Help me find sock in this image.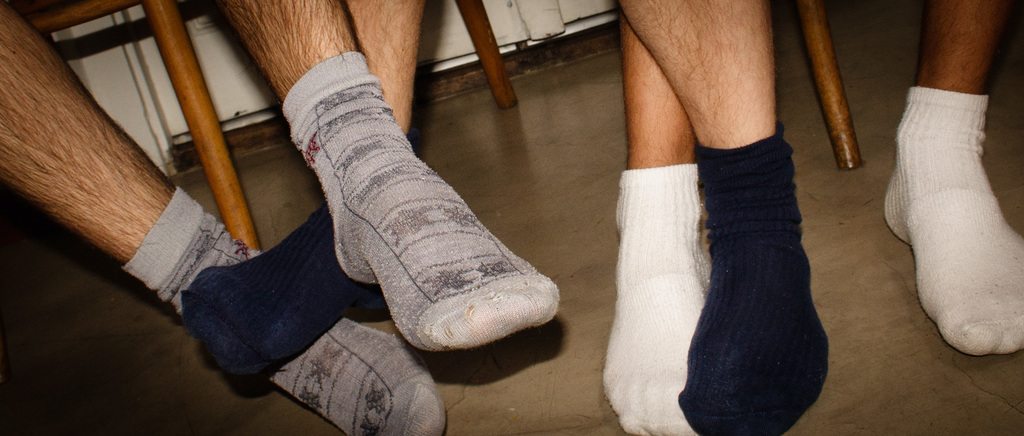
Found it: [left=882, top=85, right=1023, bottom=353].
